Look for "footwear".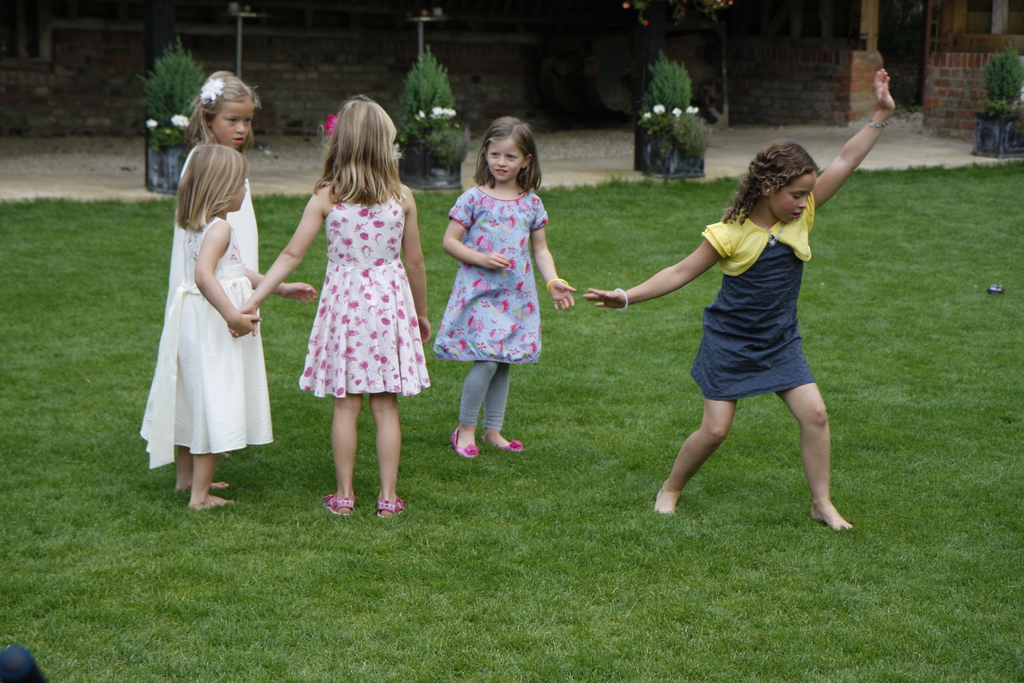
Found: bbox(321, 491, 356, 513).
